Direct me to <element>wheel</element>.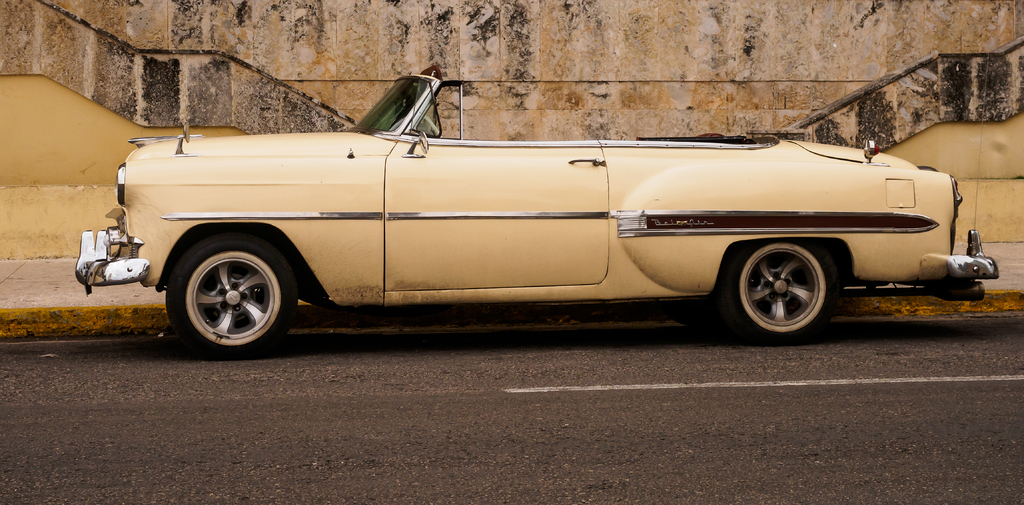
Direction: {"left": 721, "top": 238, "right": 833, "bottom": 342}.
